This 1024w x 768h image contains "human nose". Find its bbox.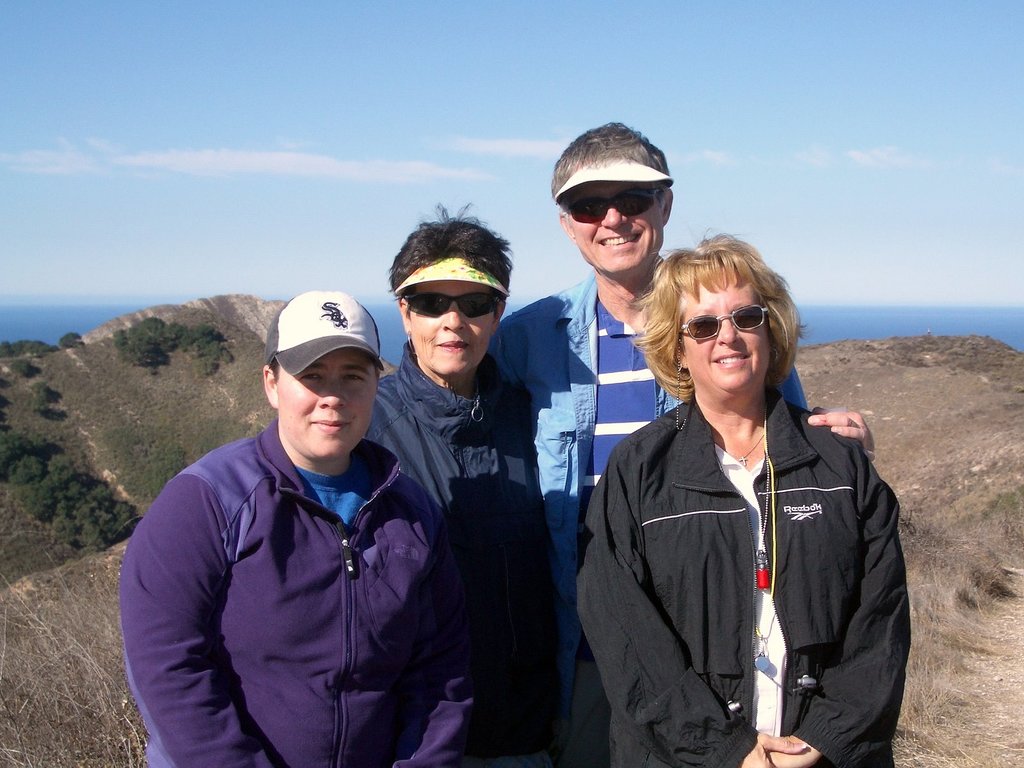
detection(438, 301, 470, 330).
